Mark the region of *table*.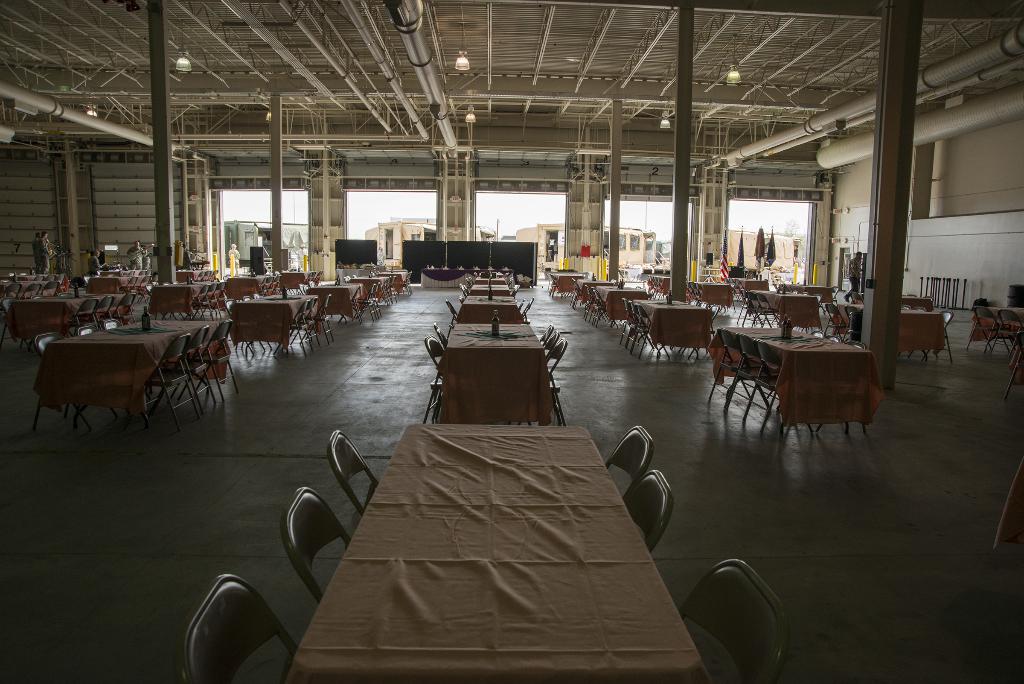
Region: select_region(539, 268, 588, 304).
